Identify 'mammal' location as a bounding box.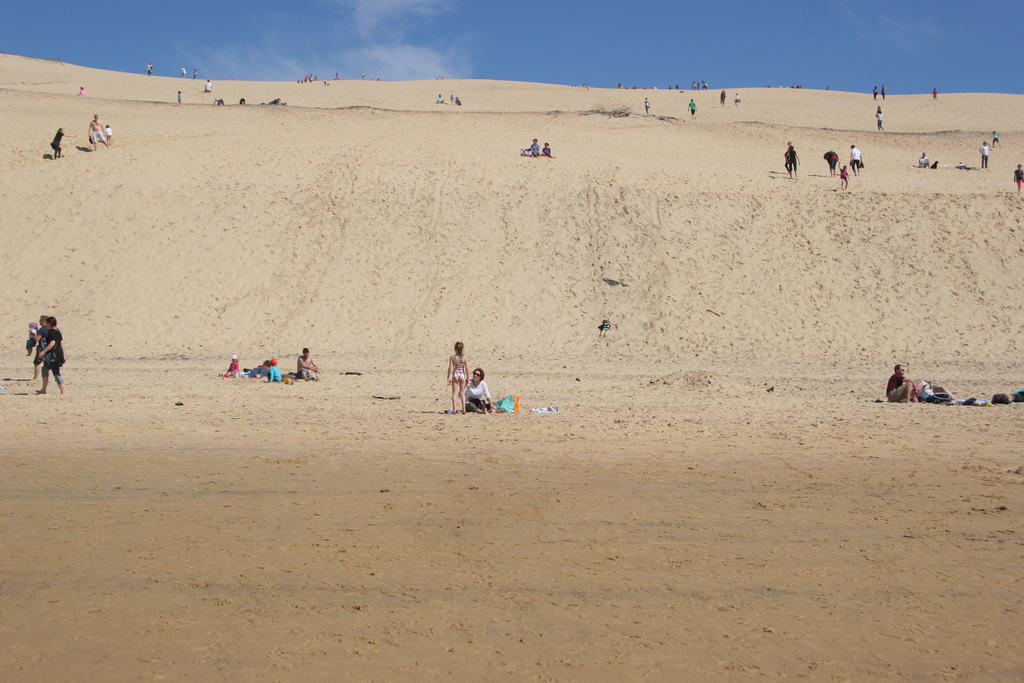
bbox(79, 86, 84, 95).
